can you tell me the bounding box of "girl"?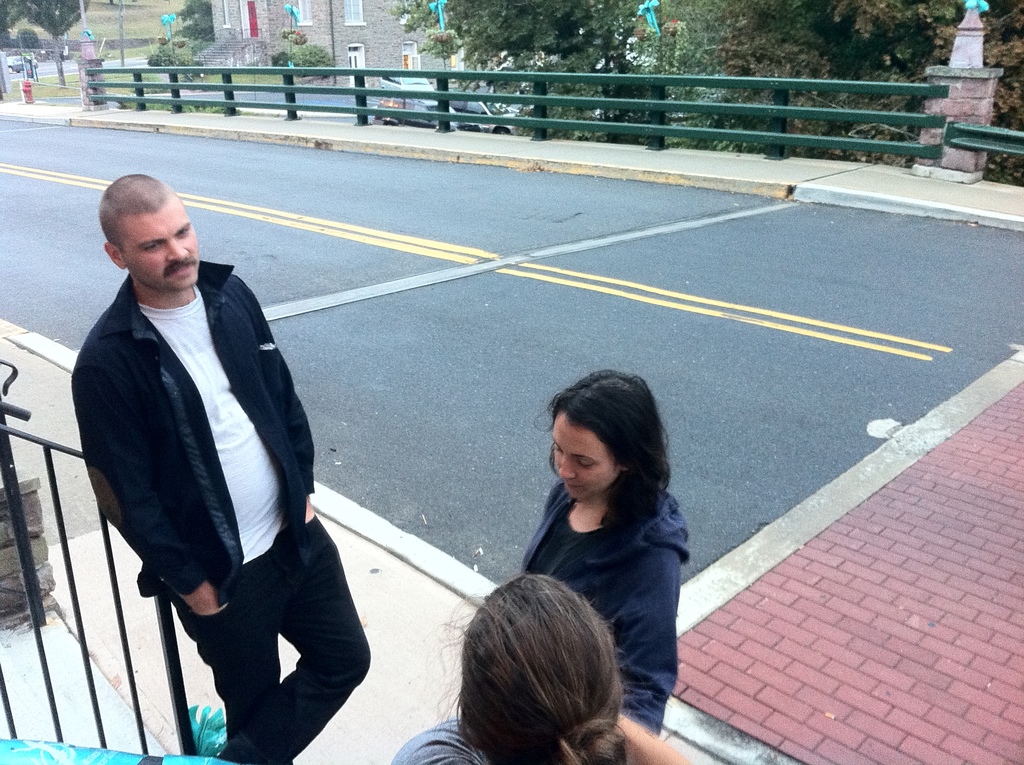
region(521, 370, 691, 739).
